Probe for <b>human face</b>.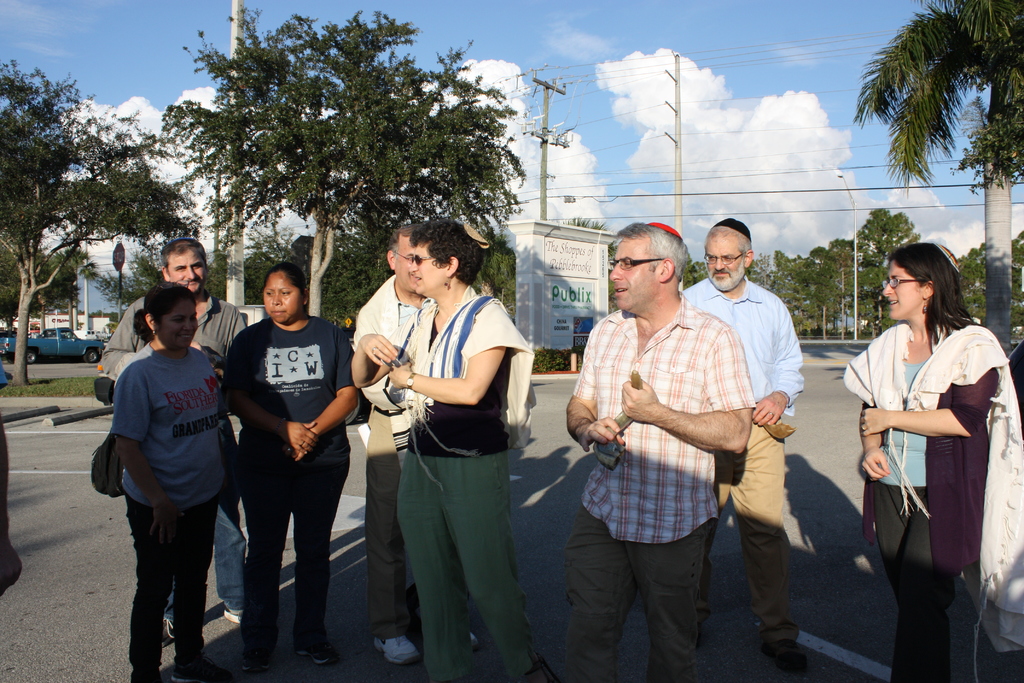
Probe result: [407, 245, 447, 297].
